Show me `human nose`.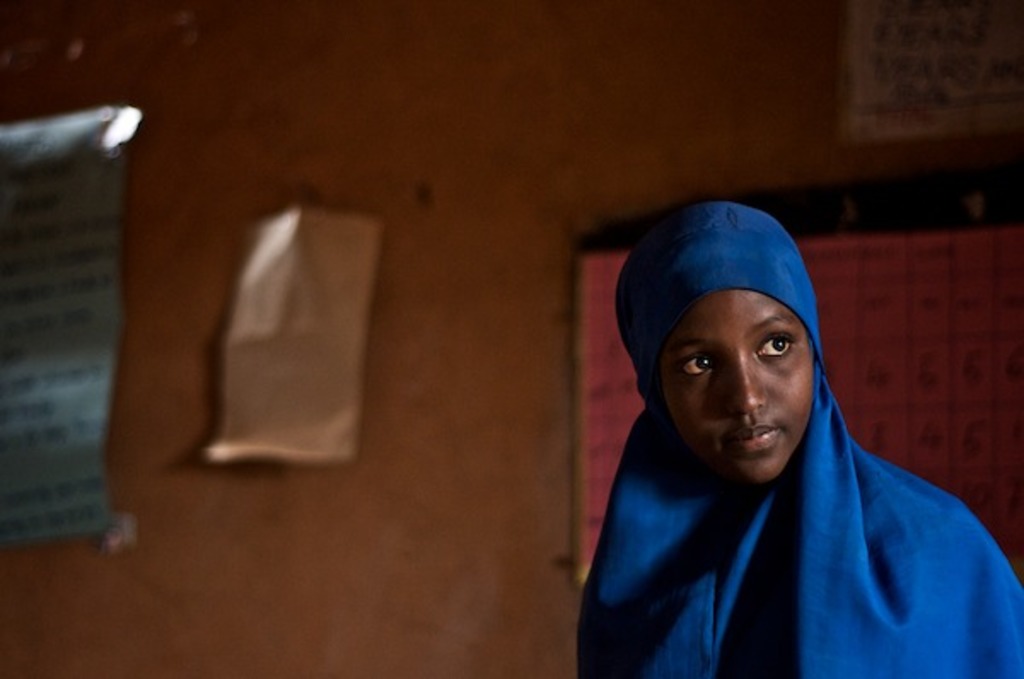
`human nose` is here: 732/353/765/413.
